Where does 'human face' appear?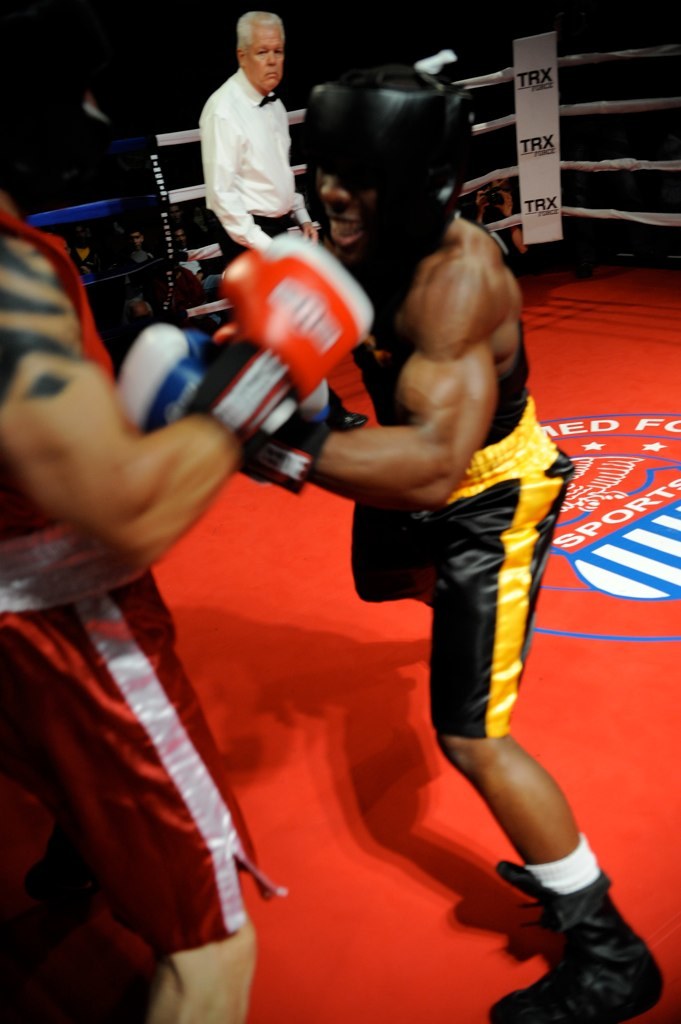
Appears at [left=224, top=0, right=291, bottom=97].
